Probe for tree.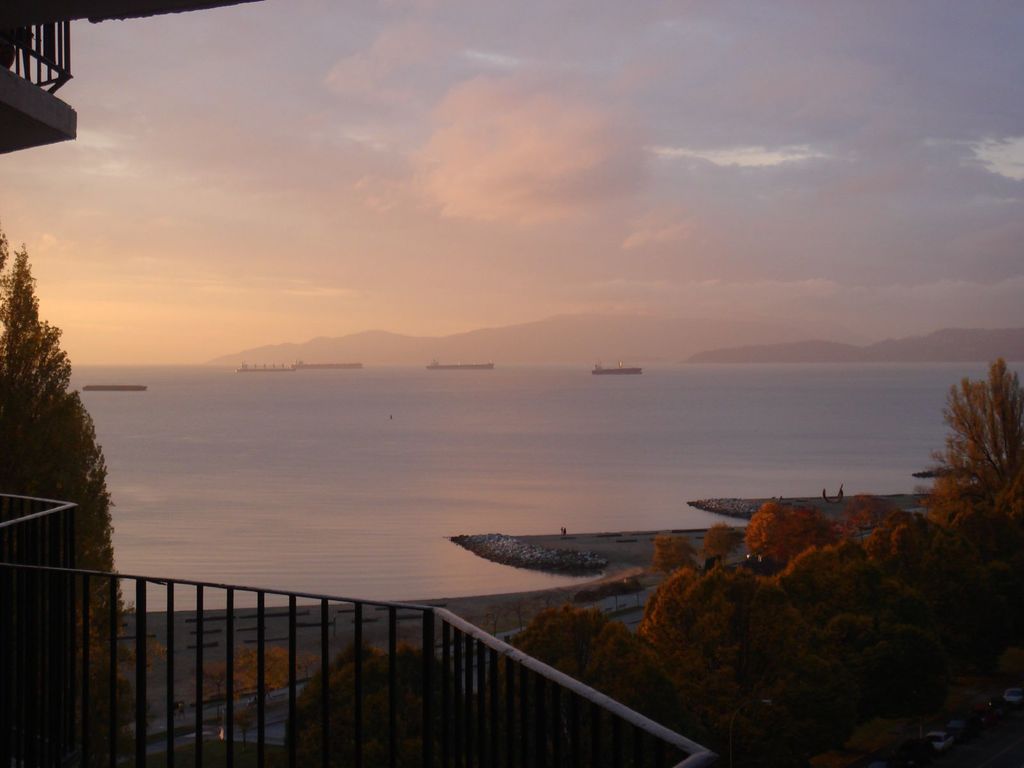
Probe result: bbox=(291, 646, 466, 767).
